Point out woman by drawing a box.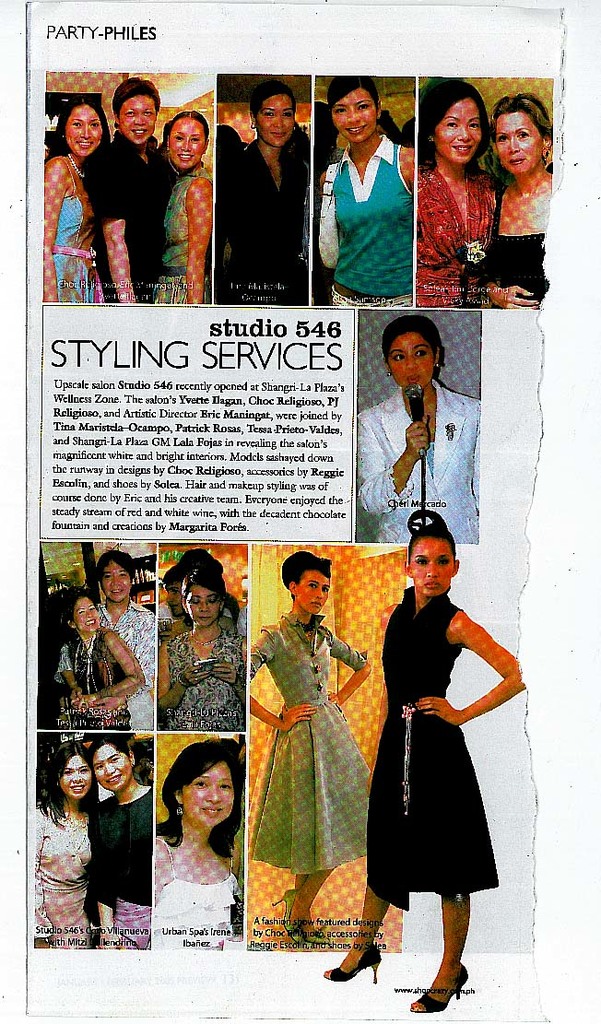
region(158, 566, 249, 733).
